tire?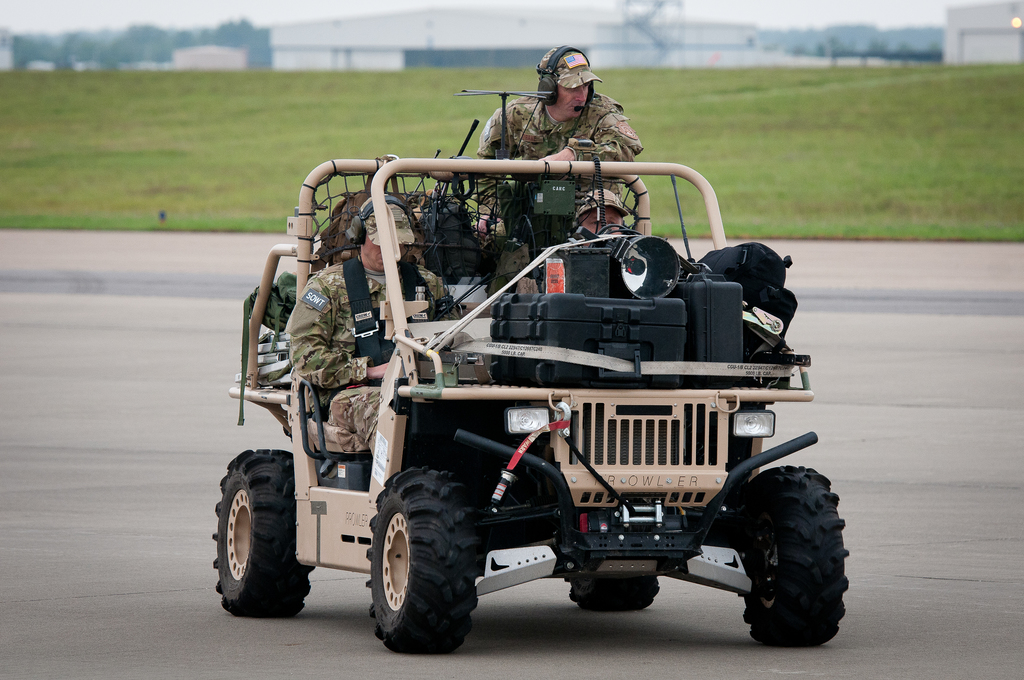
BBox(366, 465, 484, 654)
